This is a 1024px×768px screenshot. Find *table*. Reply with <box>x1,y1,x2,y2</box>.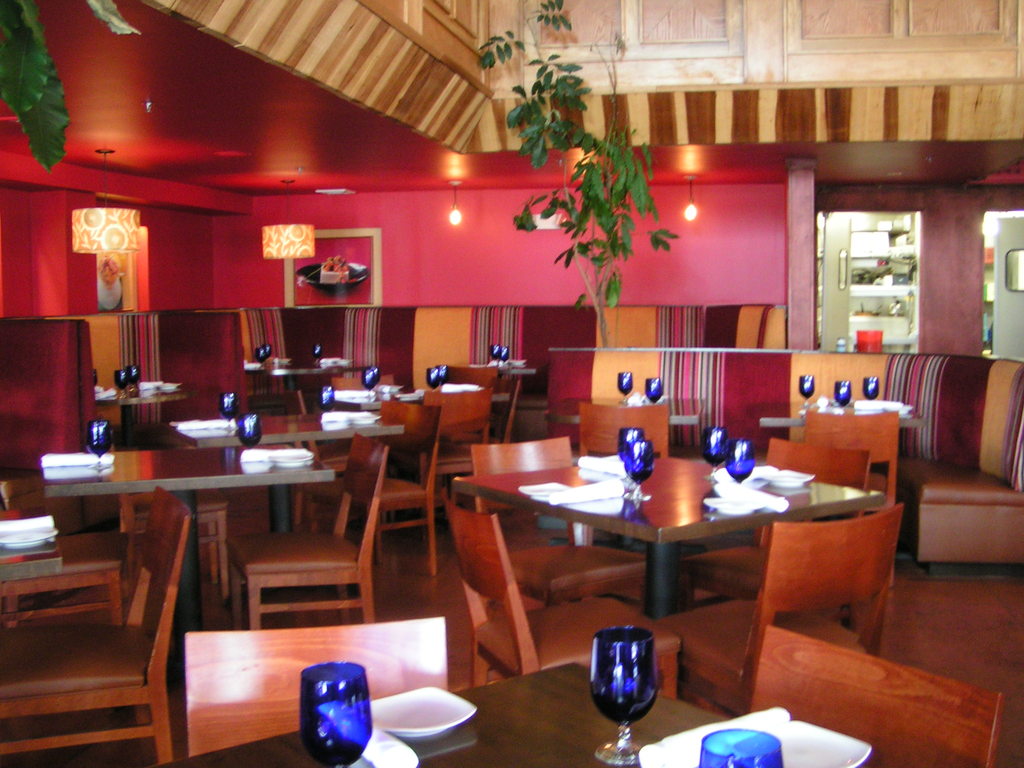
<box>38,436,332,680</box>.
